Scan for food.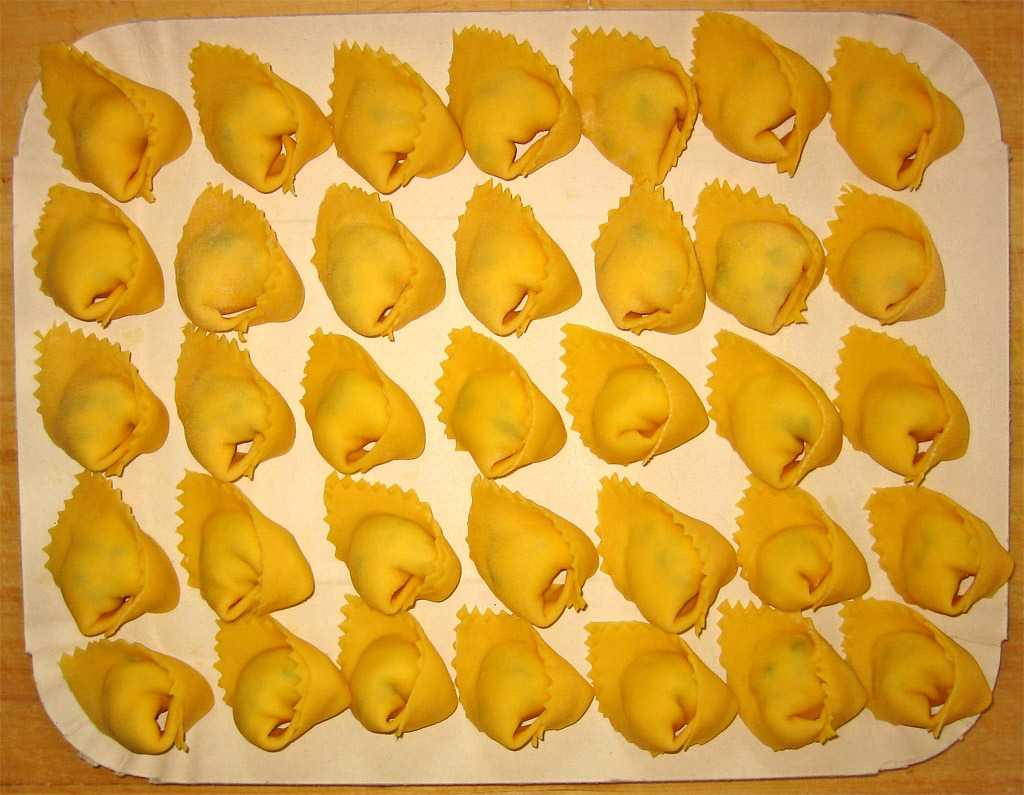
Scan result: 336 593 456 734.
